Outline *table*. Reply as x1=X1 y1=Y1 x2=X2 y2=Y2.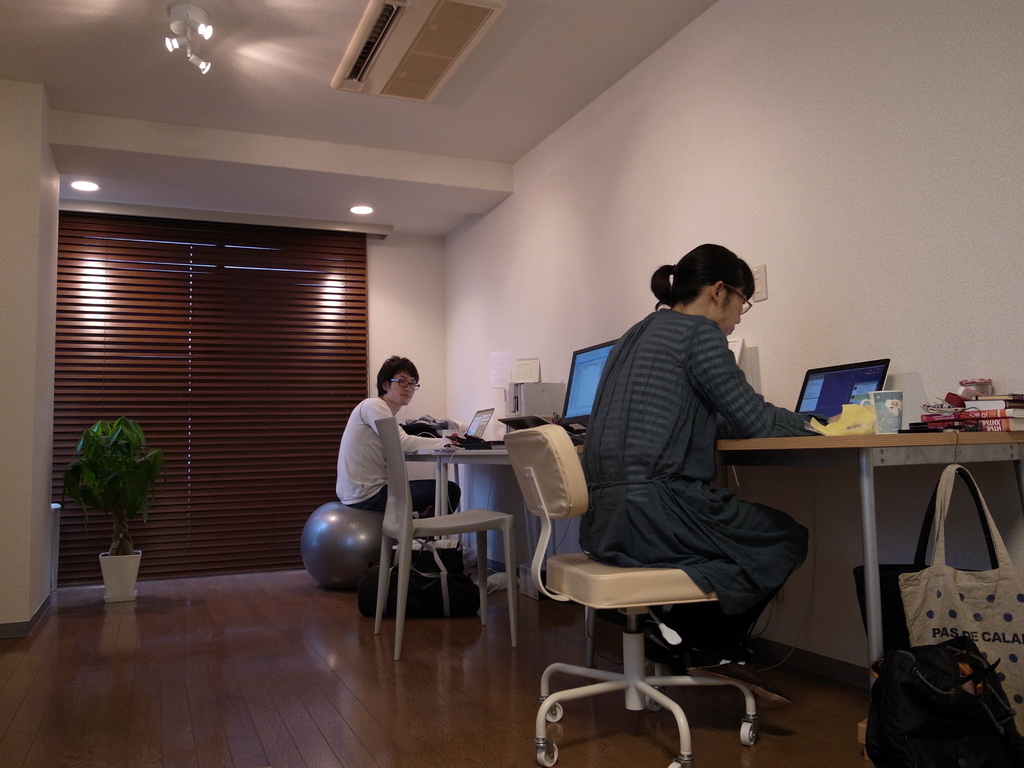
x1=396 y1=426 x2=525 y2=603.
